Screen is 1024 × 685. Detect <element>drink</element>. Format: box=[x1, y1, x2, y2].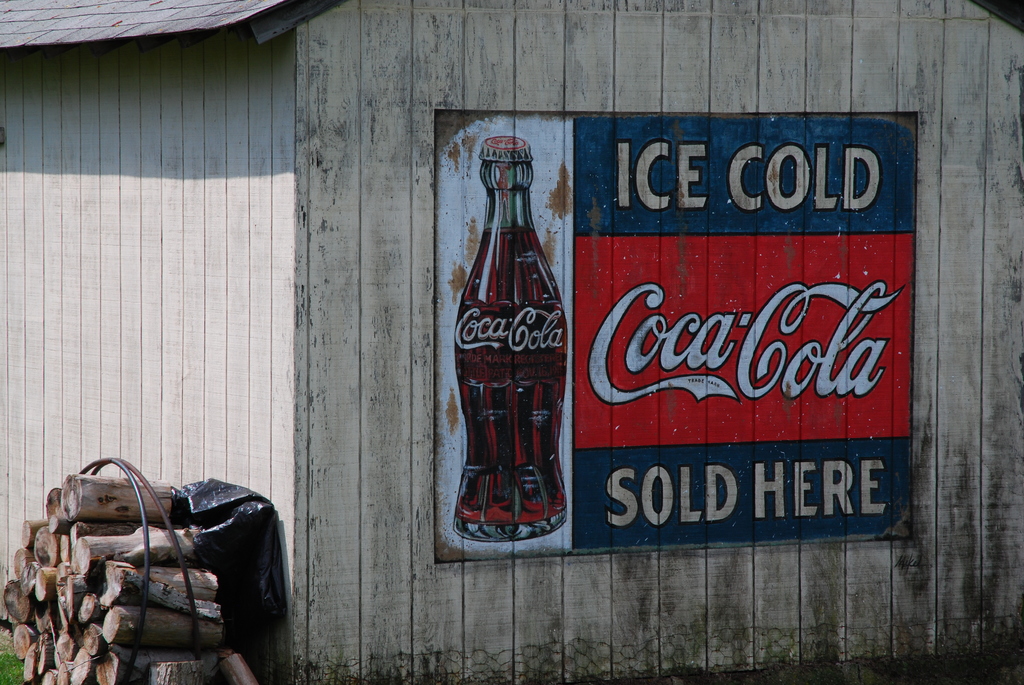
box=[449, 137, 566, 539].
